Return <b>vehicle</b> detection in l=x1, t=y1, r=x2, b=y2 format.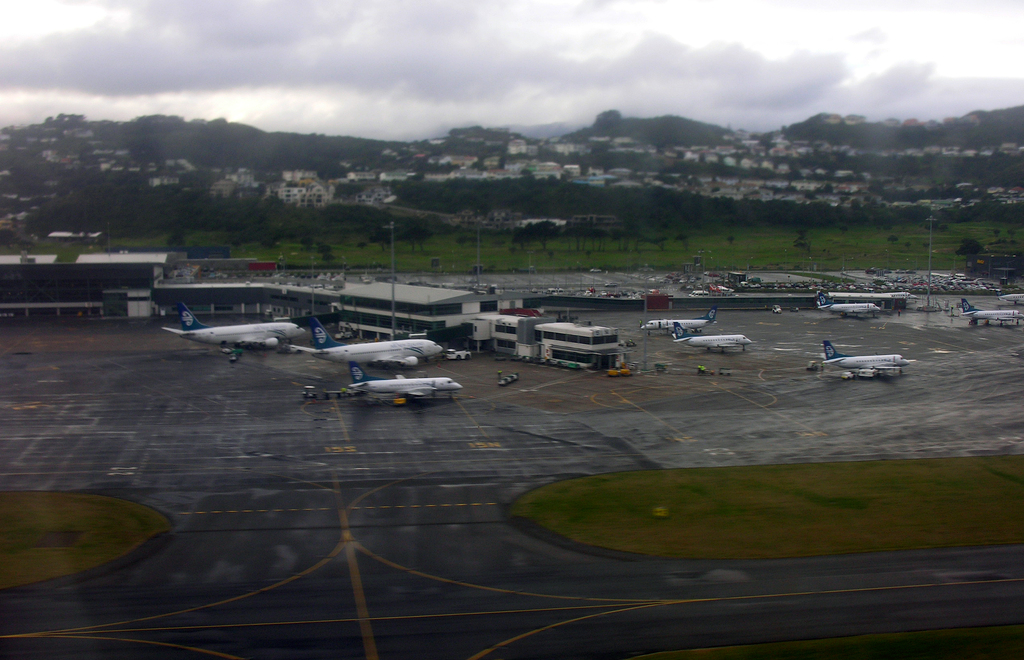
l=672, t=321, r=753, b=355.
